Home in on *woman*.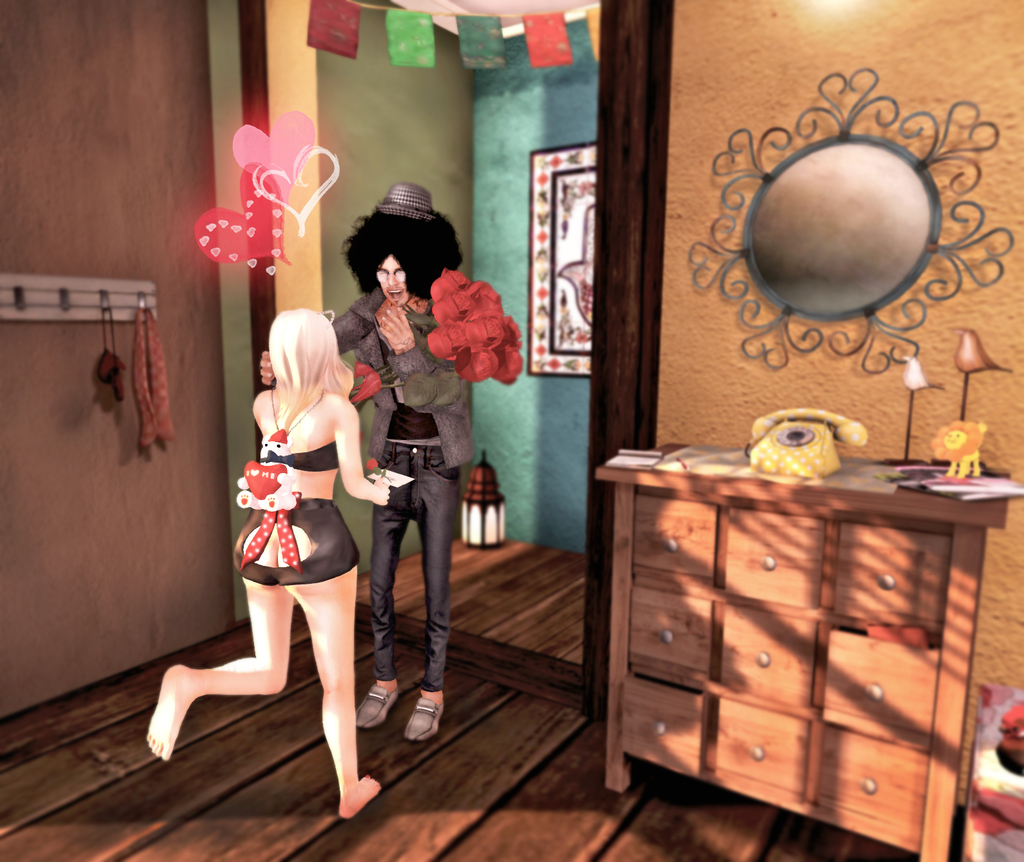
Homed in at bbox(157, 335, 420, 785).
